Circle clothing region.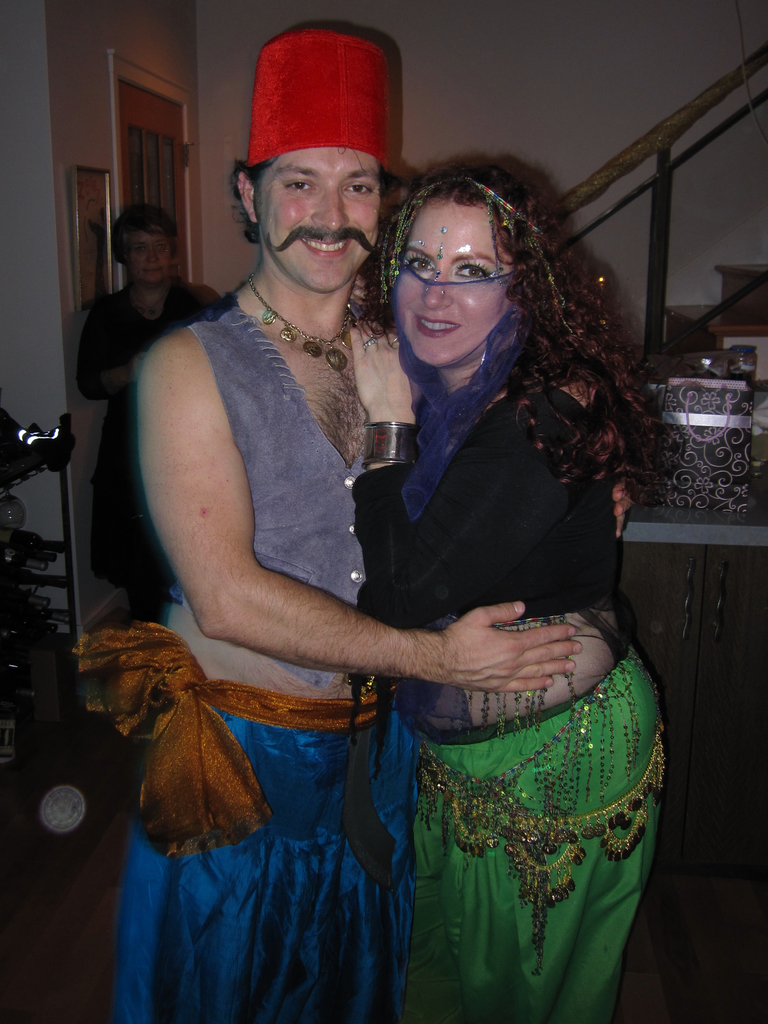
Region: x1=67 y1=284 x2=415 y2=1023.
